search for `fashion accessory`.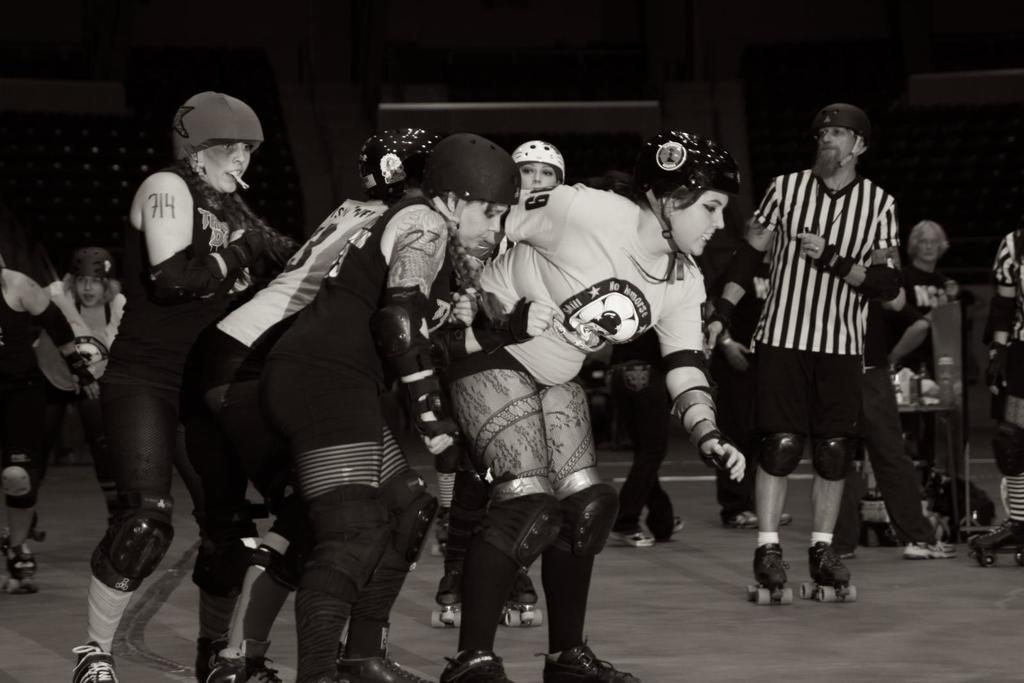
Found at box=[226, 638, 284, 682].
